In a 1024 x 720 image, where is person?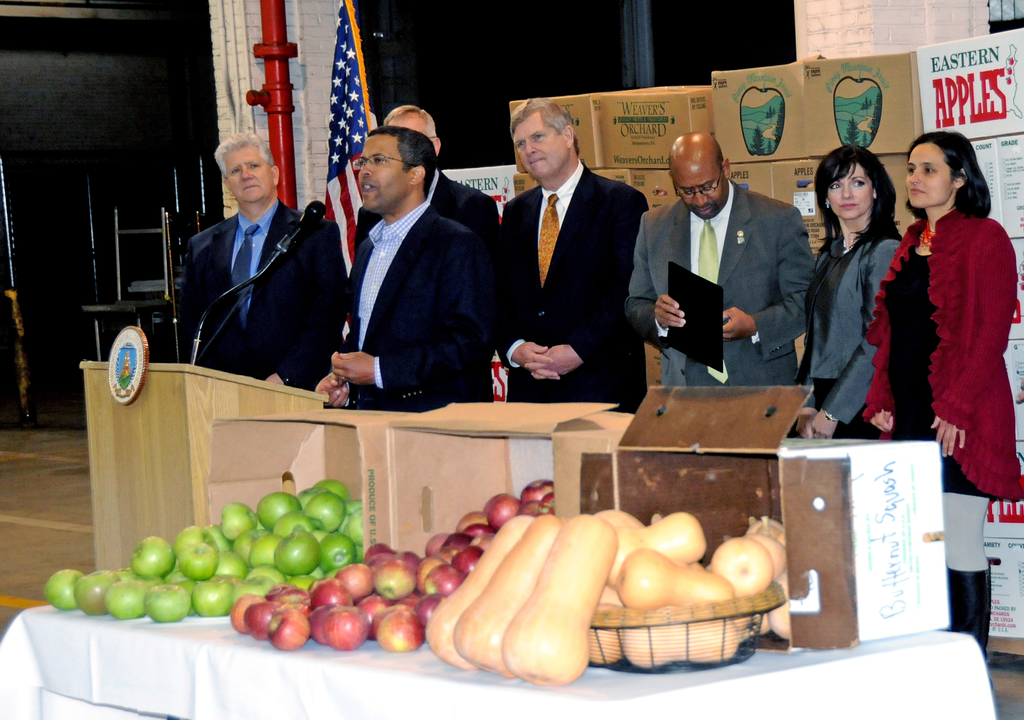
detection(316, 127, 497, 406).
